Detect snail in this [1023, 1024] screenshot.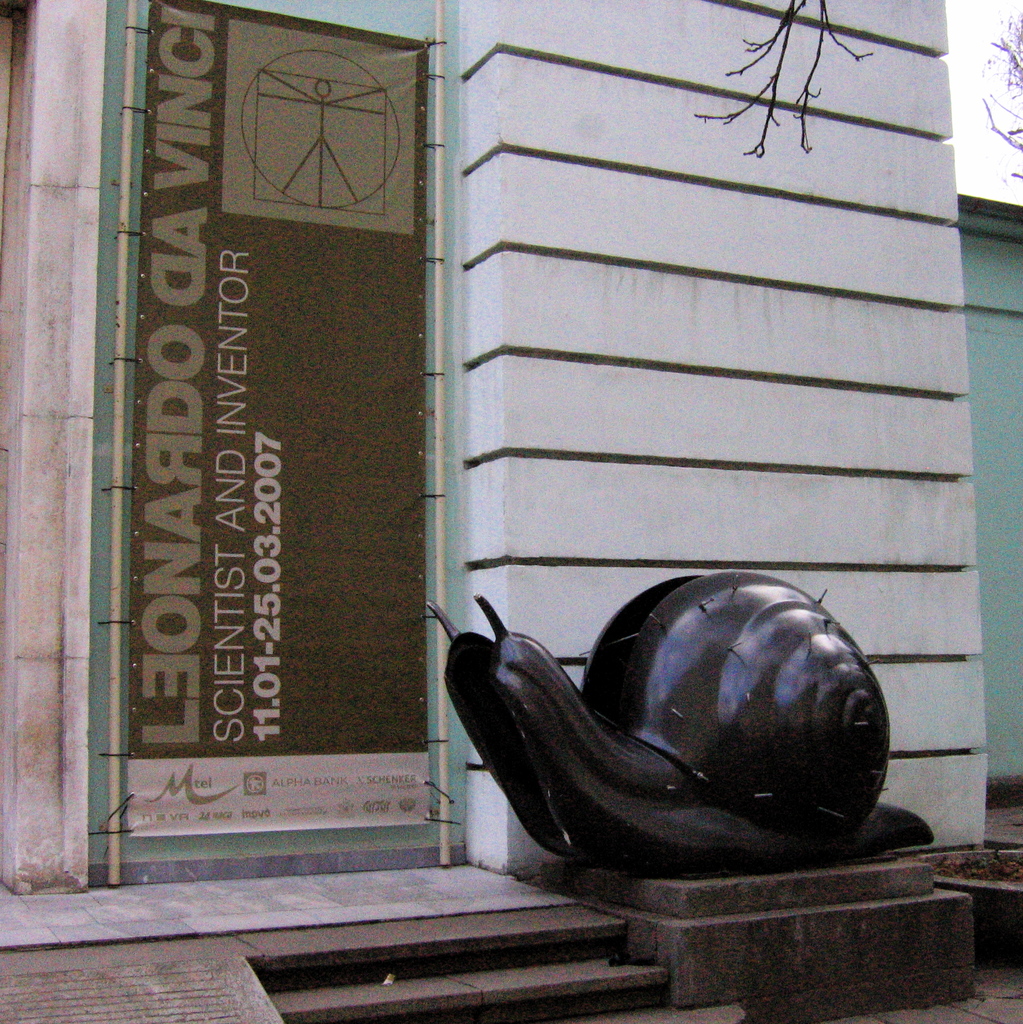
Detection: detection(422, 564, 942, 874).
